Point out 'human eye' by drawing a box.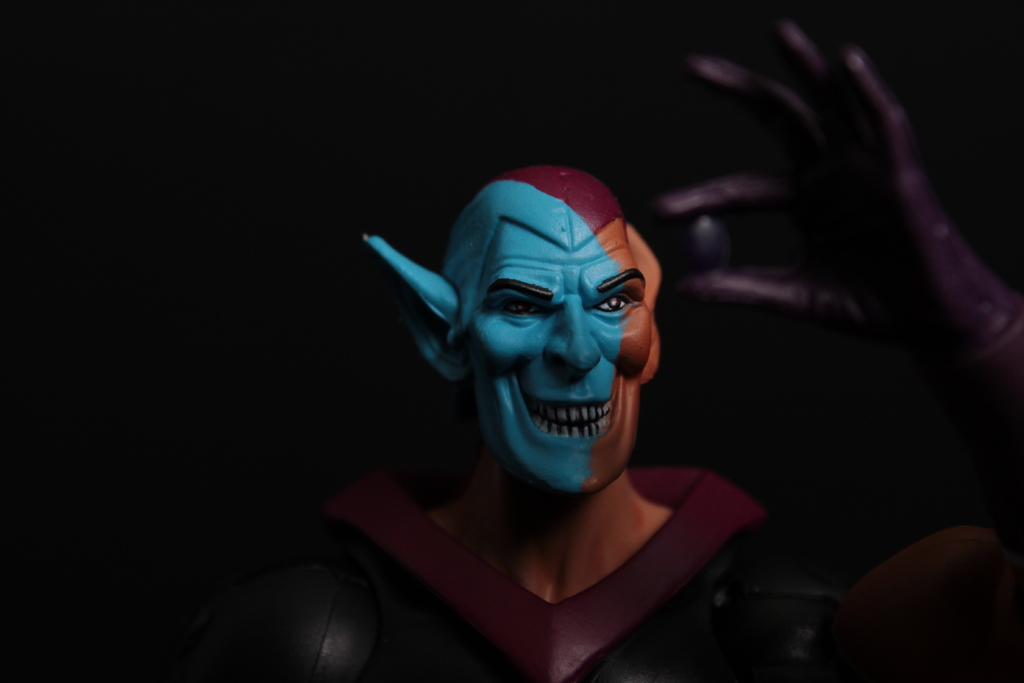
{"x1": 588, "y1": 290, "x2": 637, "y2": 320}.
